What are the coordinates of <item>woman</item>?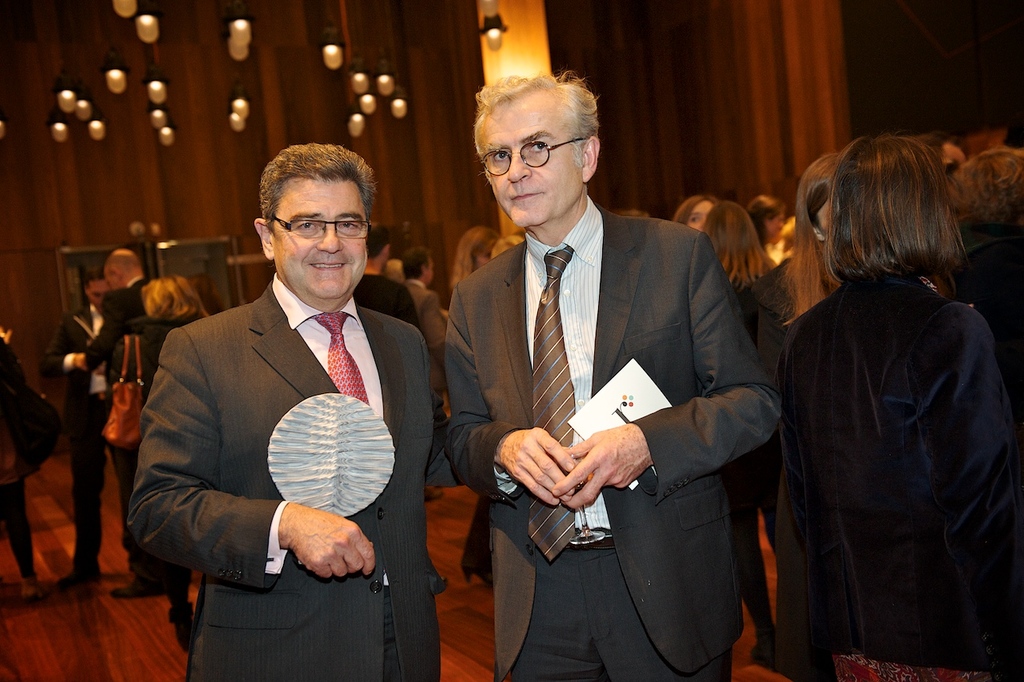
pyautogui.locateOnScreen(763, 117, 1009, 681).
